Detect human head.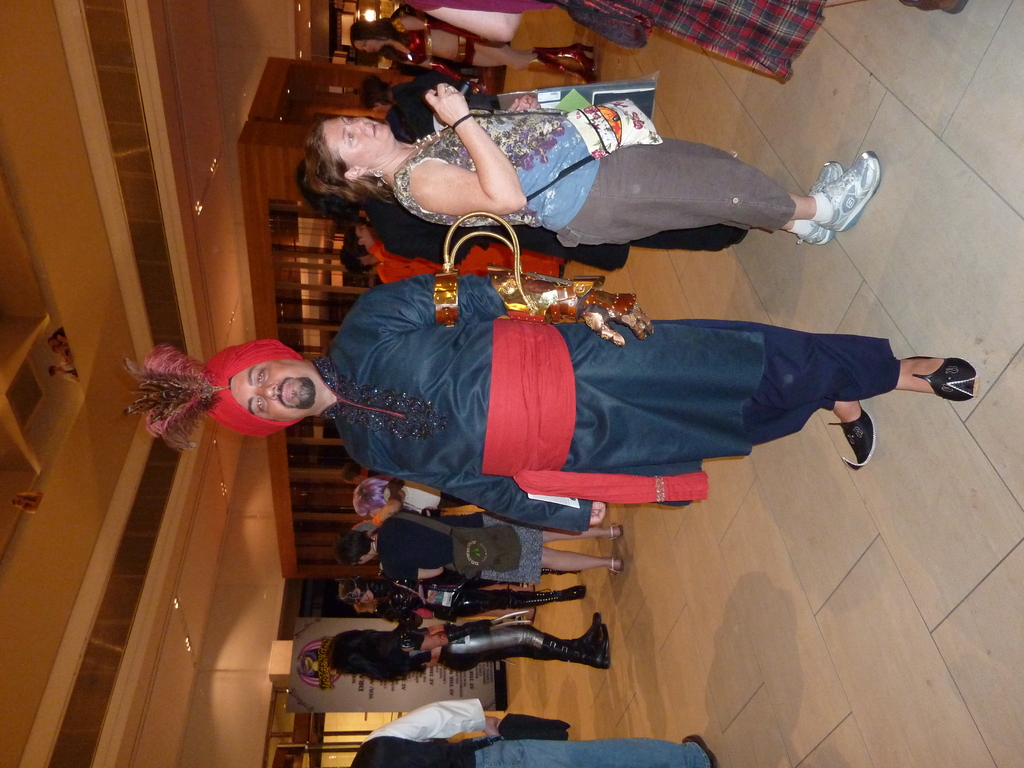
Detected at l=346, t=227, r=381, b=249.
